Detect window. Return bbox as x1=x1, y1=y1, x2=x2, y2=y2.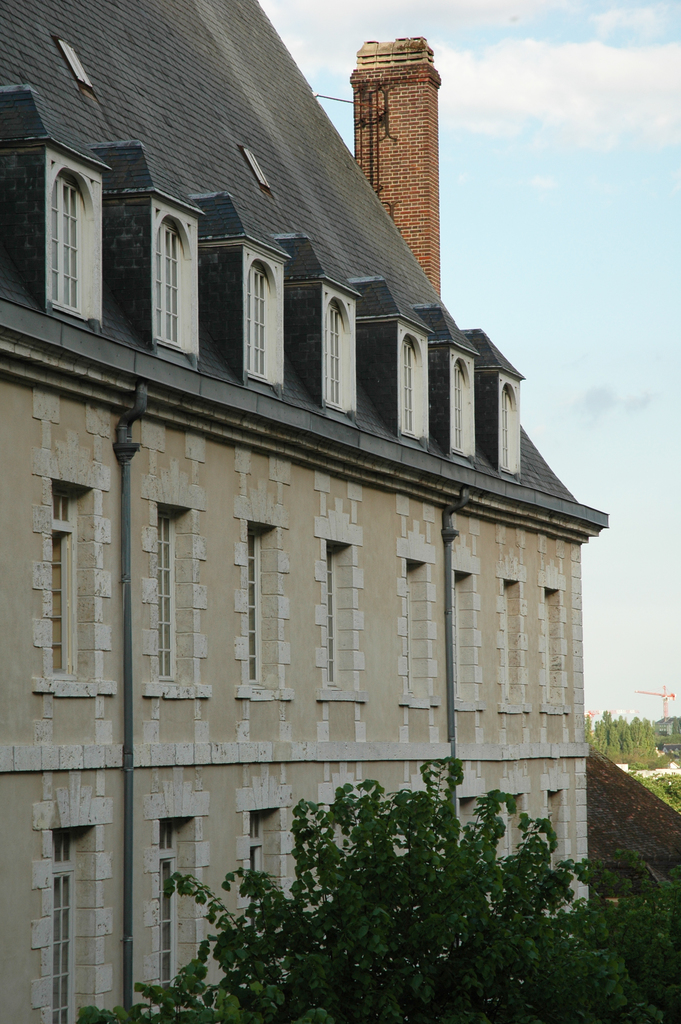
x1=497, y1=566, x2=532, y2=716.
